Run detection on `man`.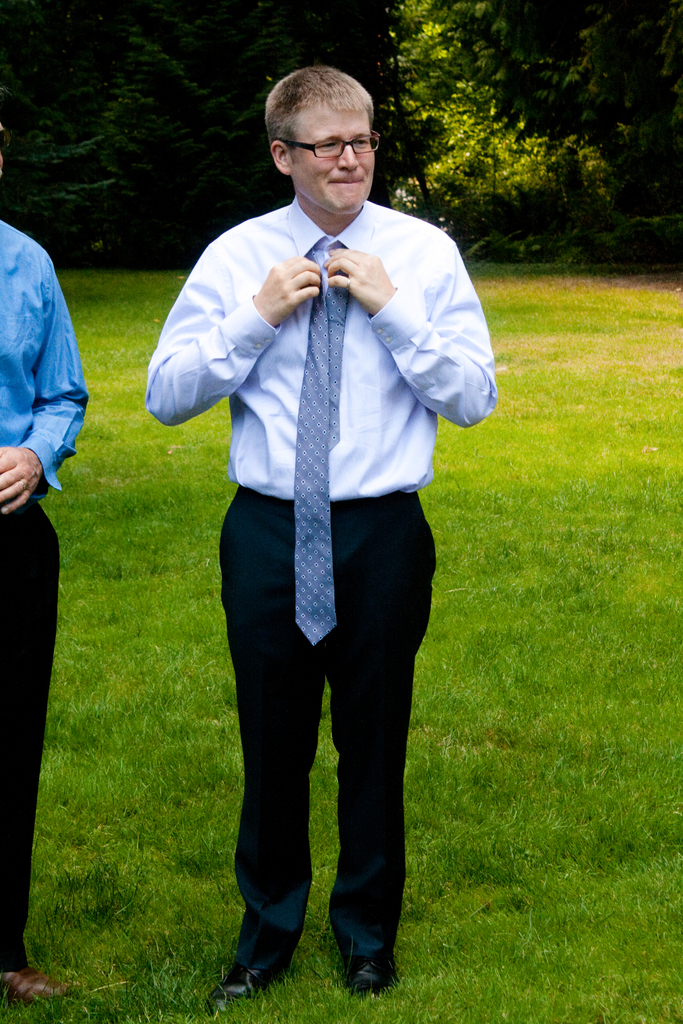
Result: x1=0, y1=211, x2=97, y2=997.
